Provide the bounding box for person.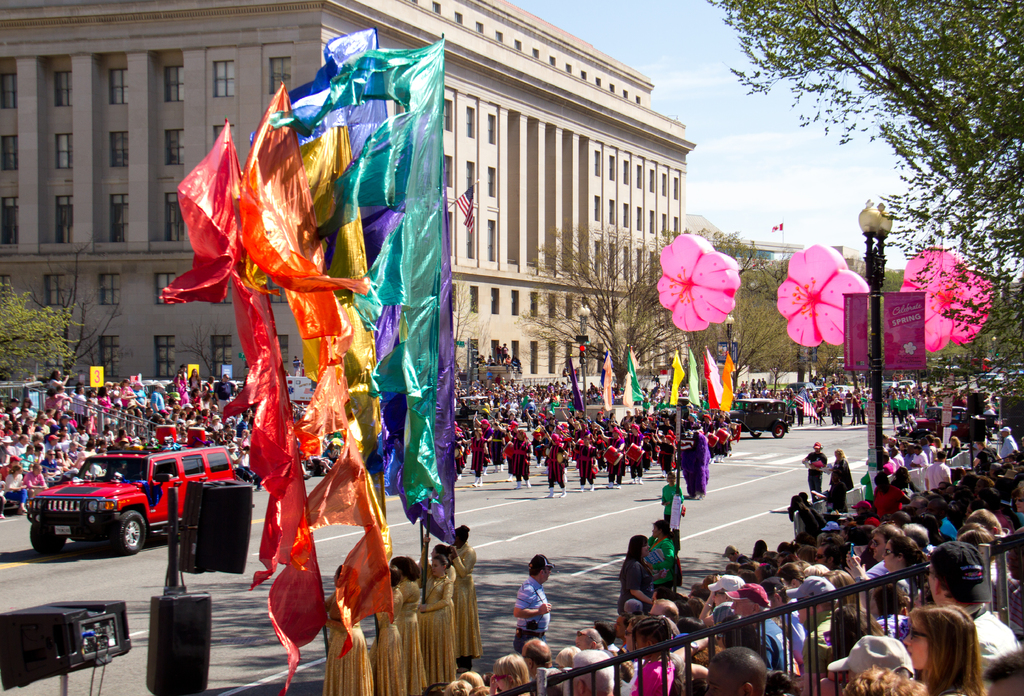
709:568:746:617.
